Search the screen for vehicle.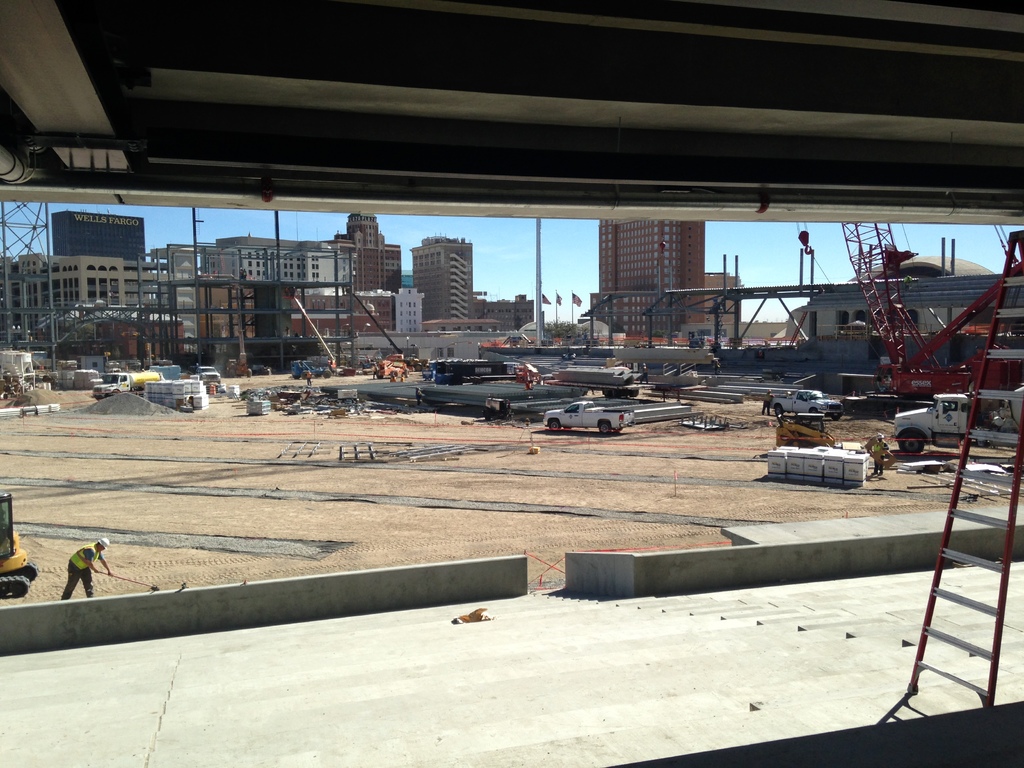
Found at x1=91 y1=371 x2=161 y2=401.
